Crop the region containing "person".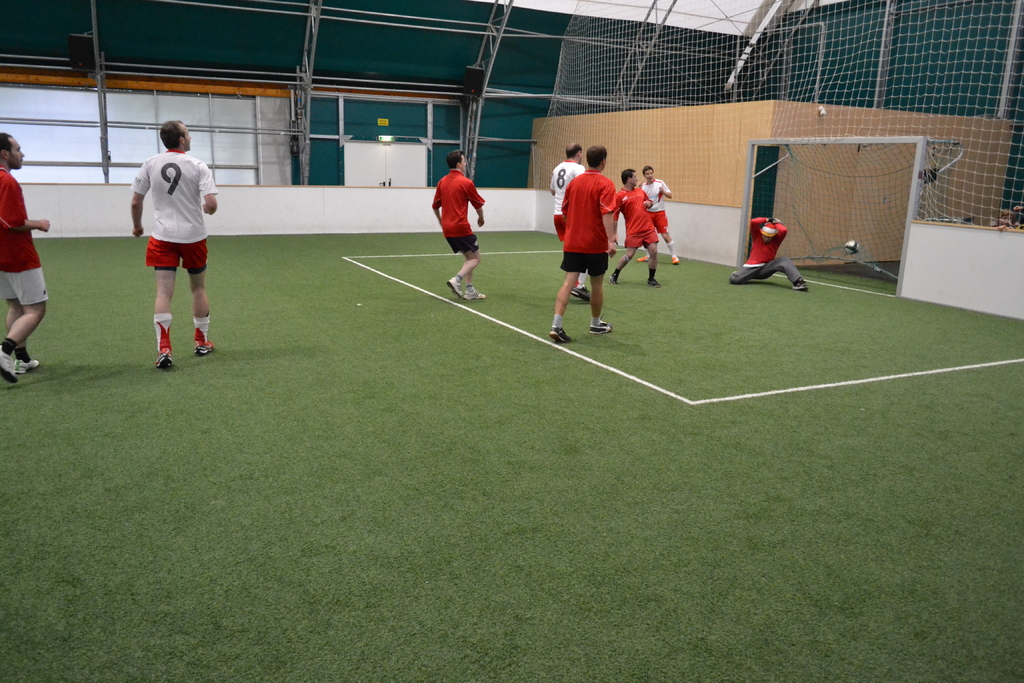
Crop region: (549,144,636,345).
